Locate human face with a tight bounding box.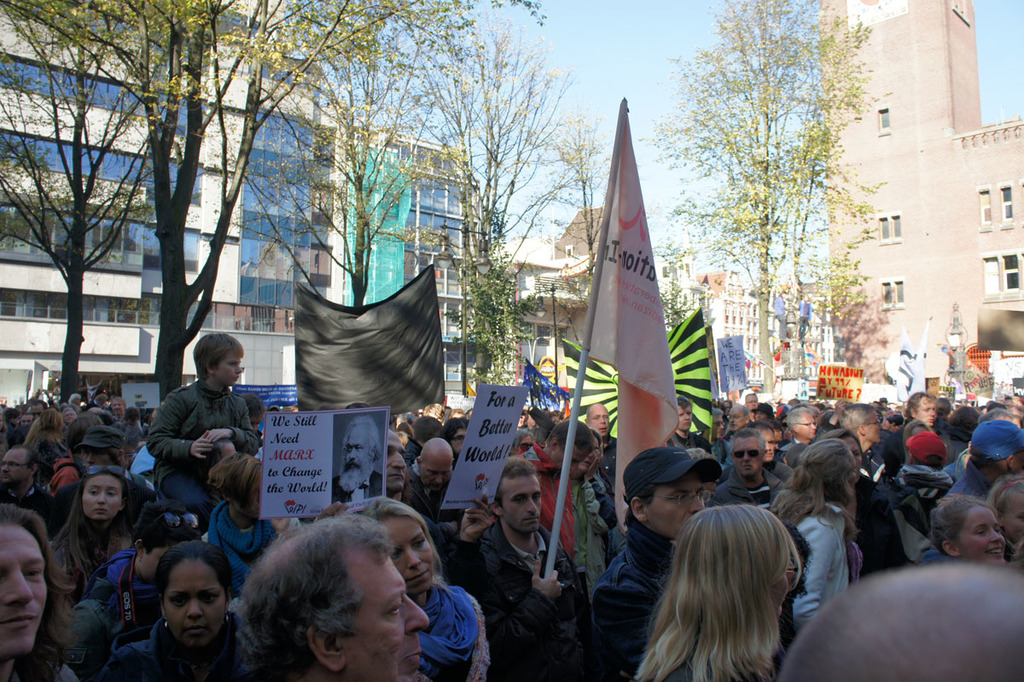
(655,473,696,533).
